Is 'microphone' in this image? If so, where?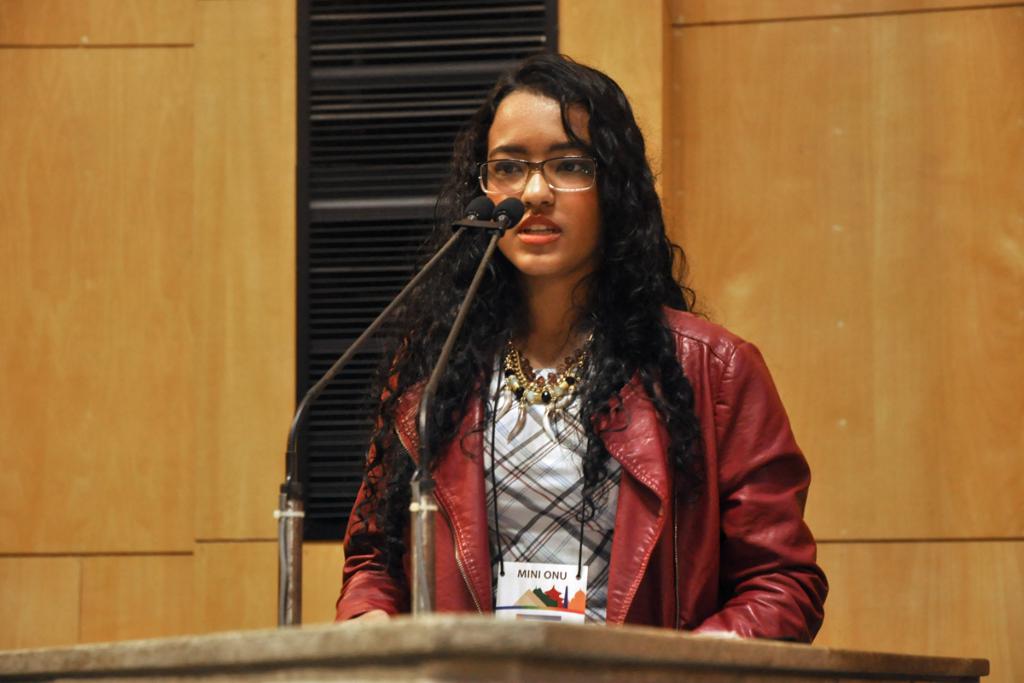
Yes, at 464:189:493:225.
